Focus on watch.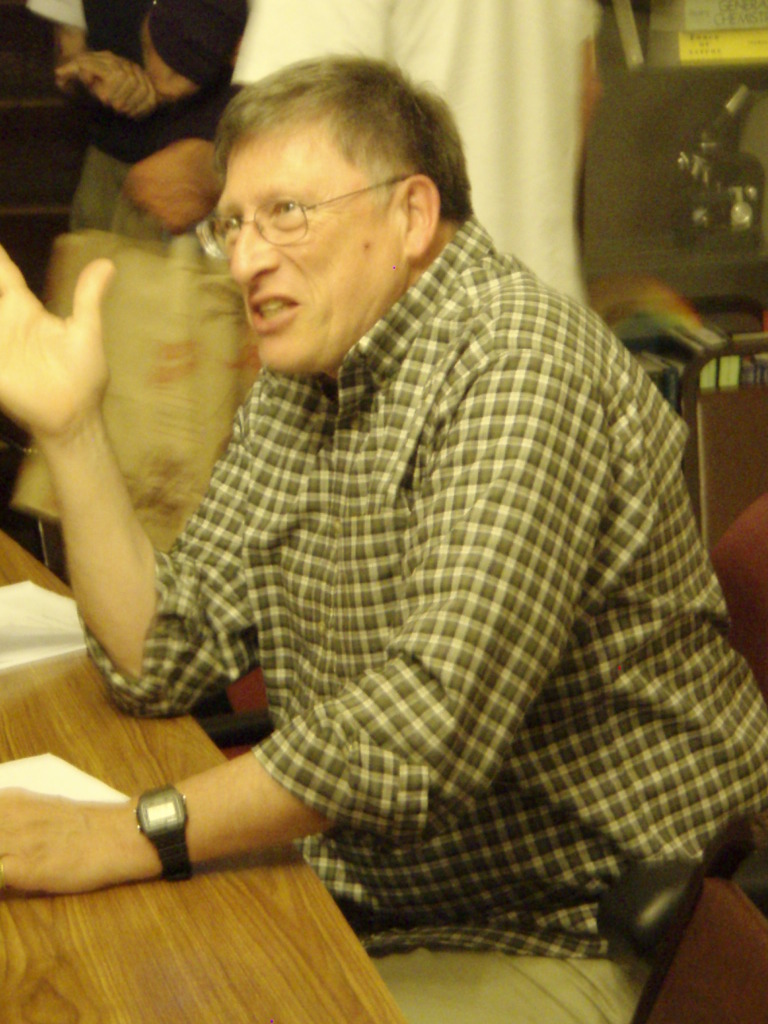
Focused at x1=135, y1=784, x2=189, y2=876.
